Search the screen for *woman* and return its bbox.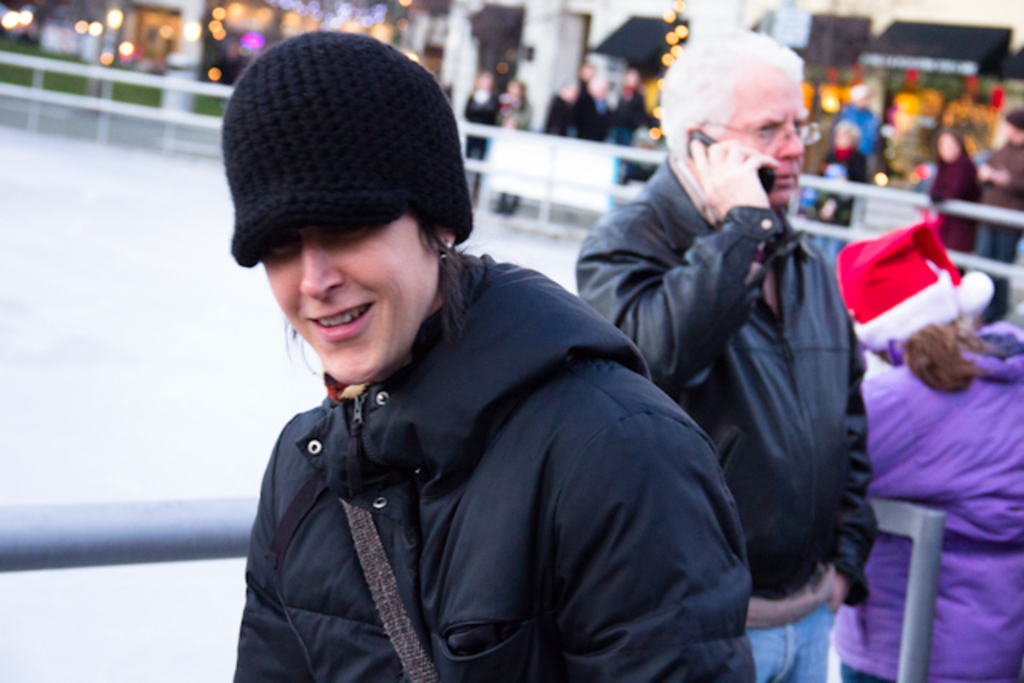
Found: locate(835, 168, 1013, 630).
